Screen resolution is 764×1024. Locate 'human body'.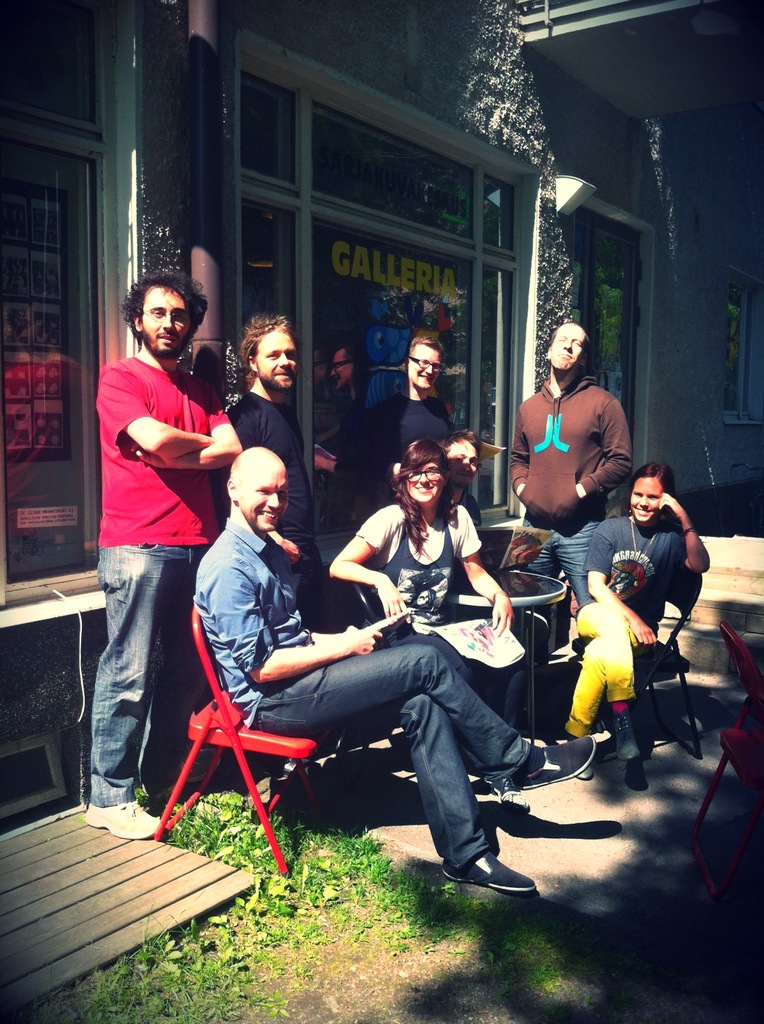
locate(349, 326, 464, 522).
